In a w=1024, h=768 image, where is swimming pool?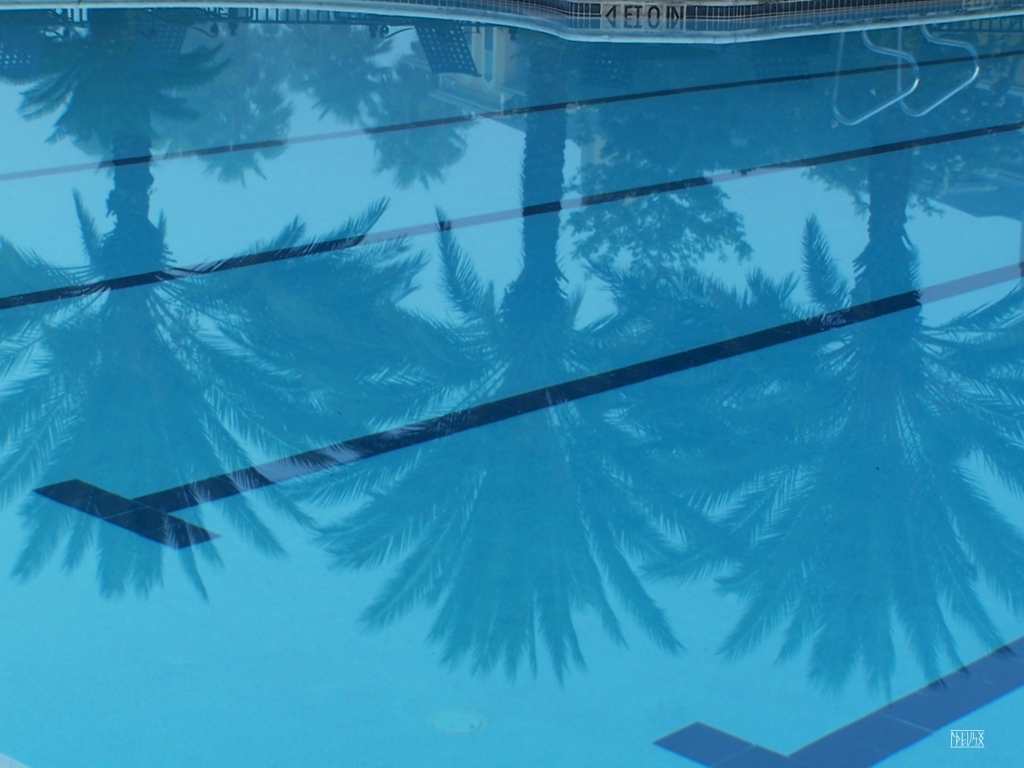
(x1=0, y1=102, x2=1023, y2=745).
